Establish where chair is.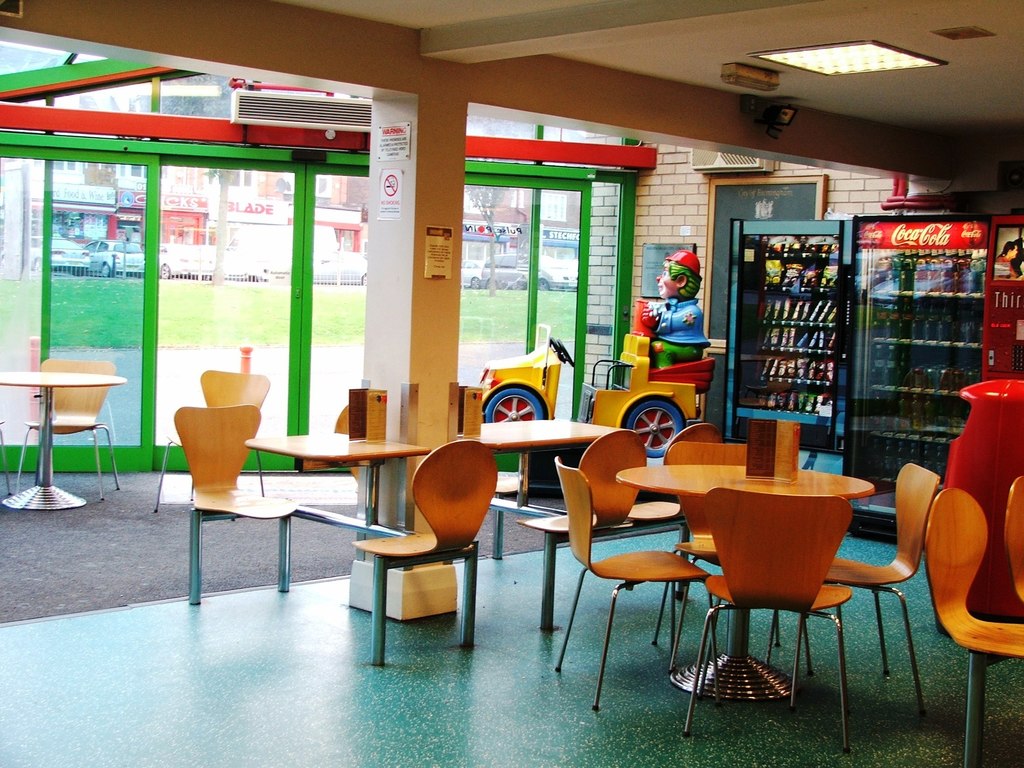
Established at 813:470:956:689.
